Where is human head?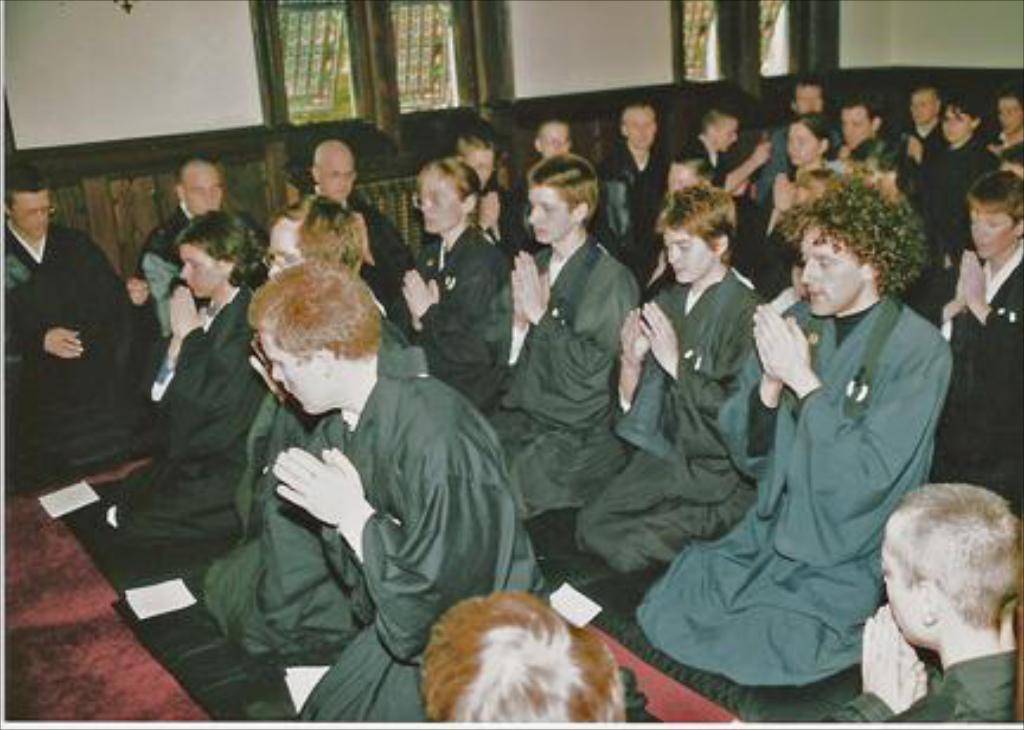
785, 182, 910, 318.
